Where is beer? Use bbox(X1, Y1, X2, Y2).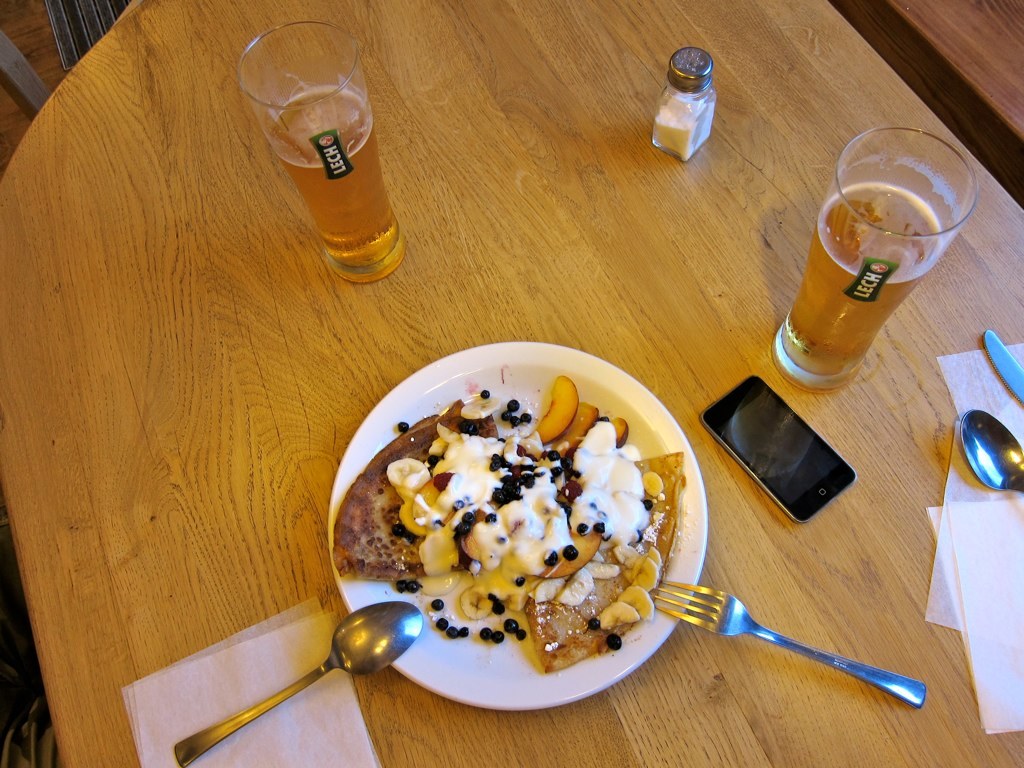
bbox(781, 185, 937, 379).
